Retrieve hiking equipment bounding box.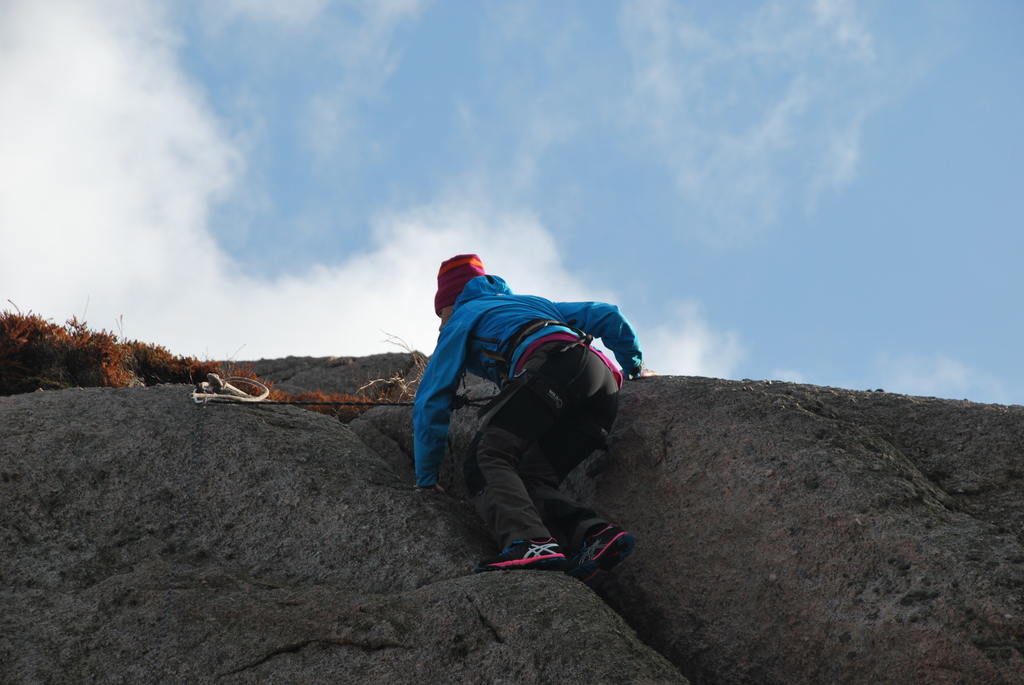
Bounding box: bbox(184, 377, 505, 414).
